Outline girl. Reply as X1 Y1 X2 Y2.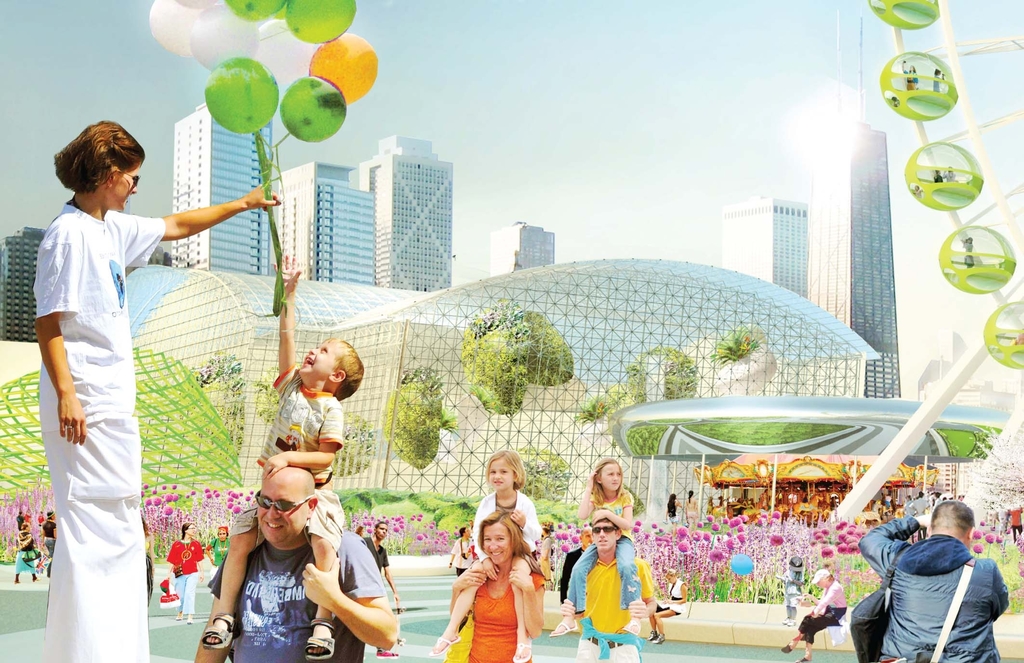
550 457 644 636.
